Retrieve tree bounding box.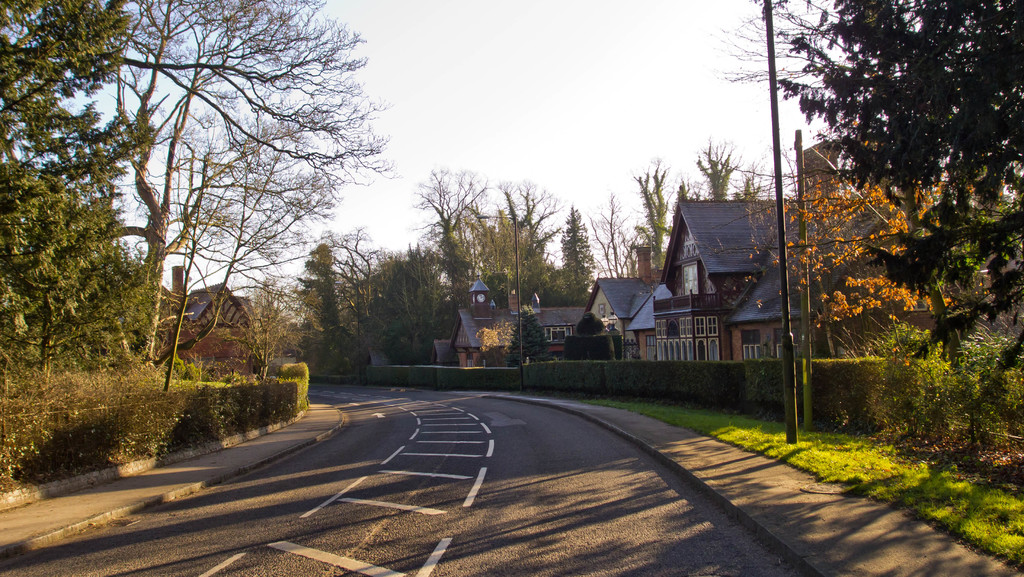
Bounding box: pyautogui.locateOnScreen(236, 277, 309, 382).
